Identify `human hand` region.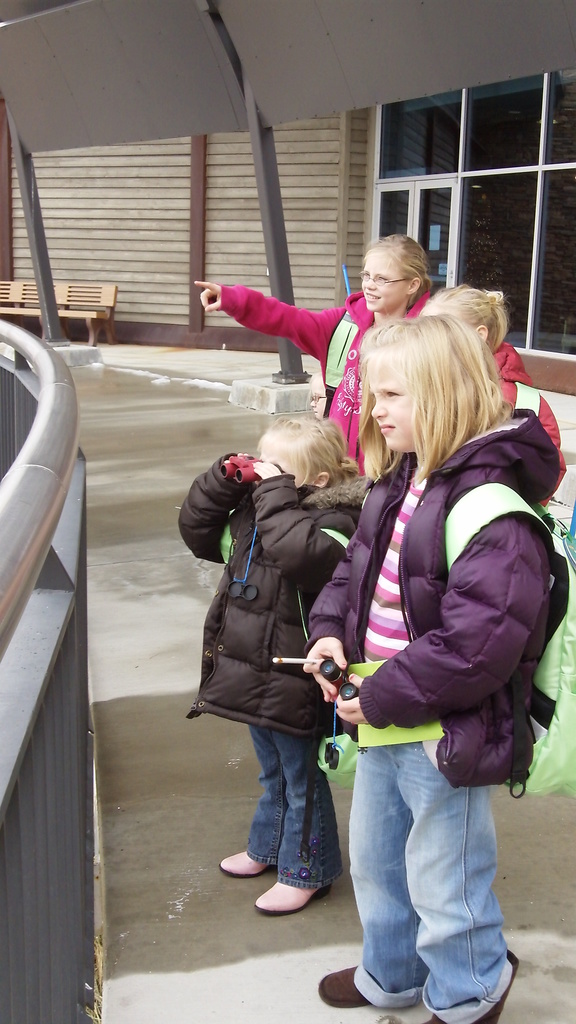
Region: BBox(223, 450, 251, 466).
